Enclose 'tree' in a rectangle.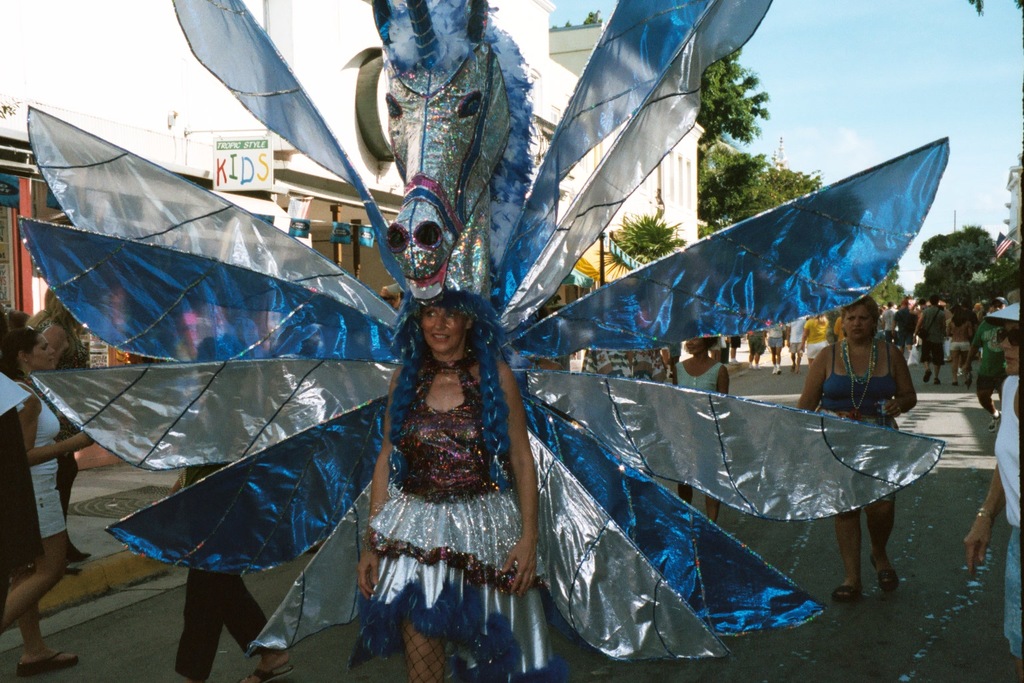
739, 149, 837, 330.
